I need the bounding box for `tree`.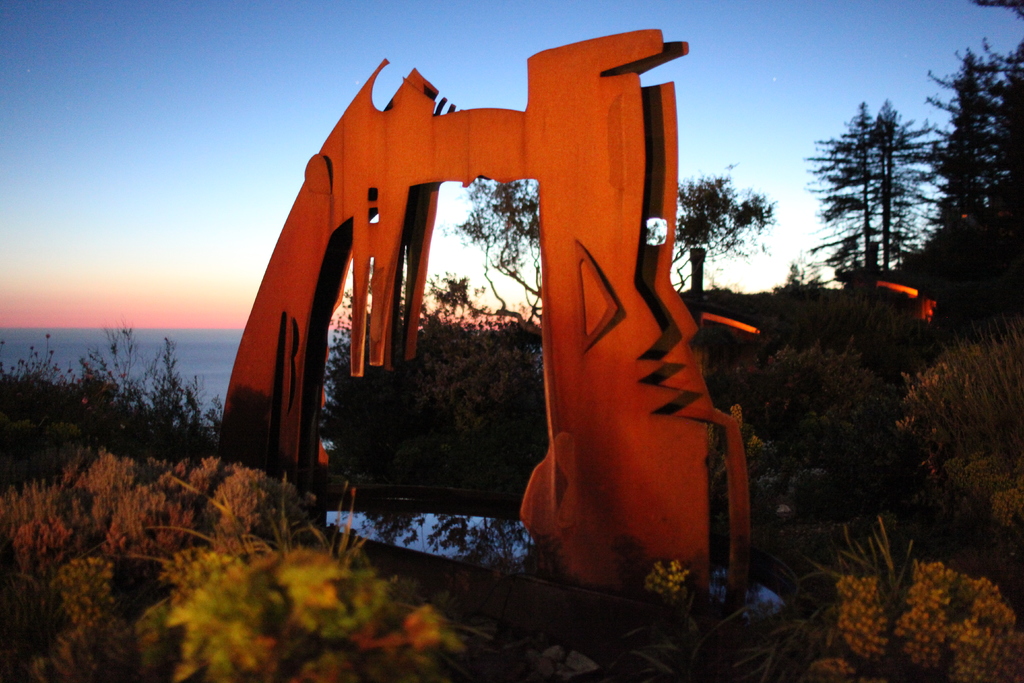
Here it is: 430 173 541 329.
